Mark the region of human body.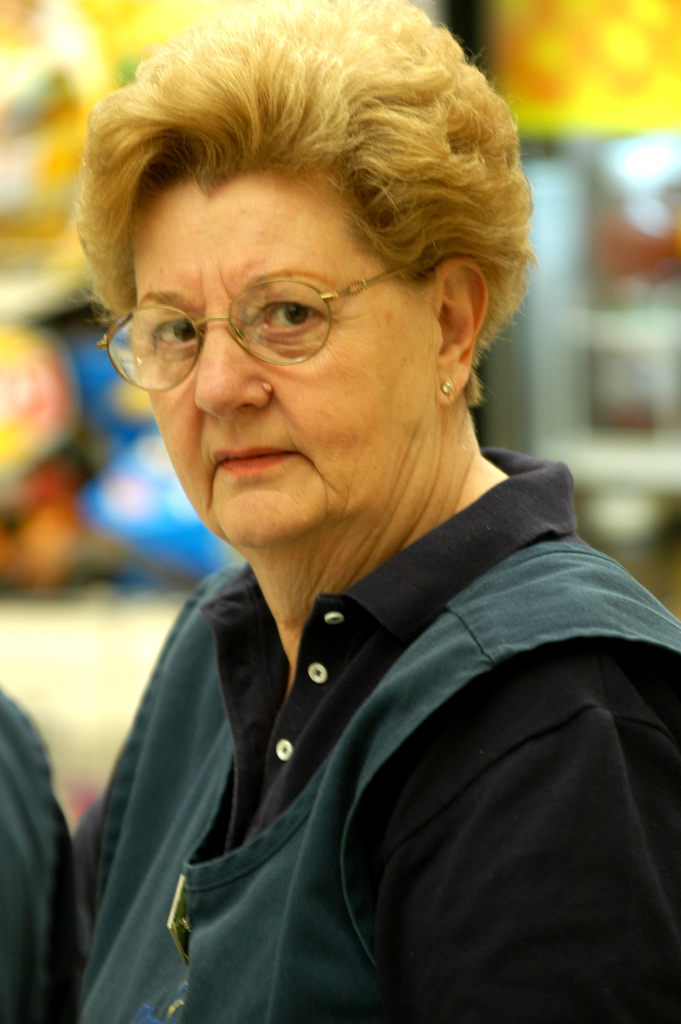
Region: 63,0,680,1023.
